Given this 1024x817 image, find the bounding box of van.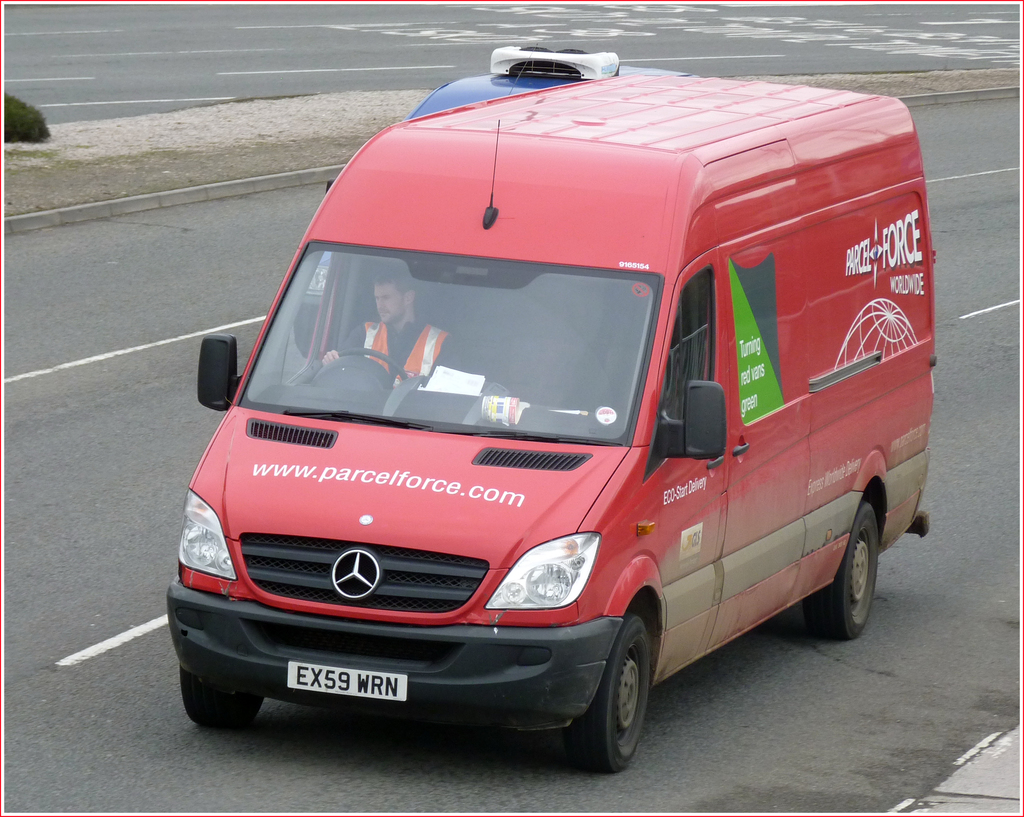
166/71/934/776.
